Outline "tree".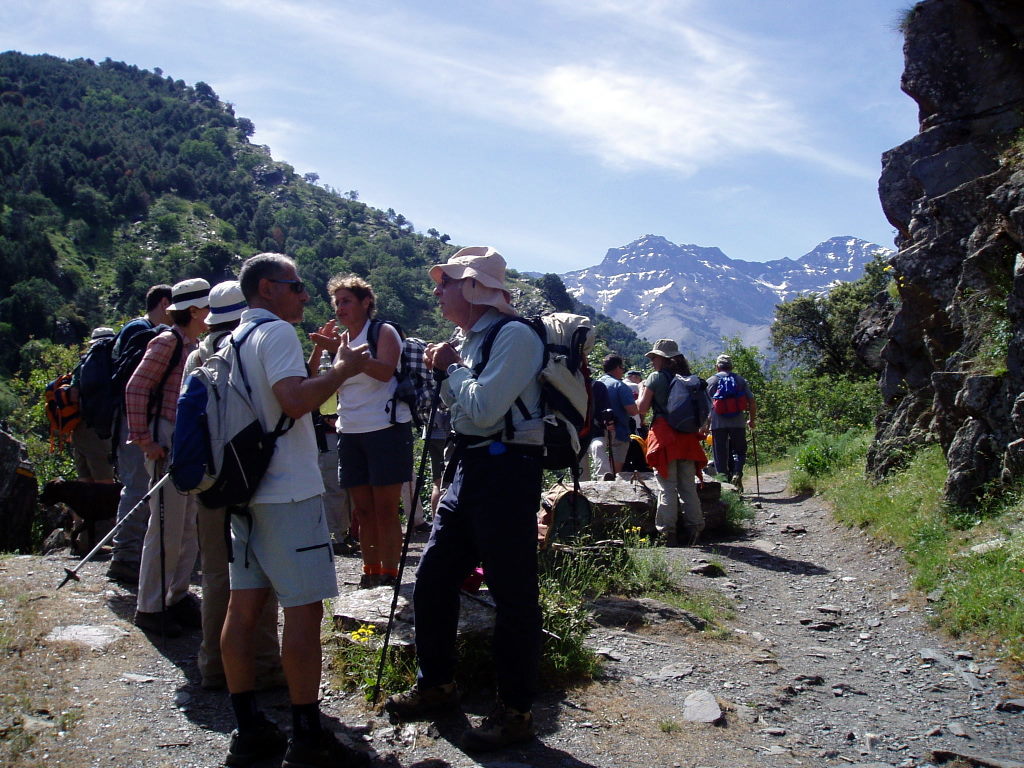
Outline: select_region(767, 287, 879, 387).
